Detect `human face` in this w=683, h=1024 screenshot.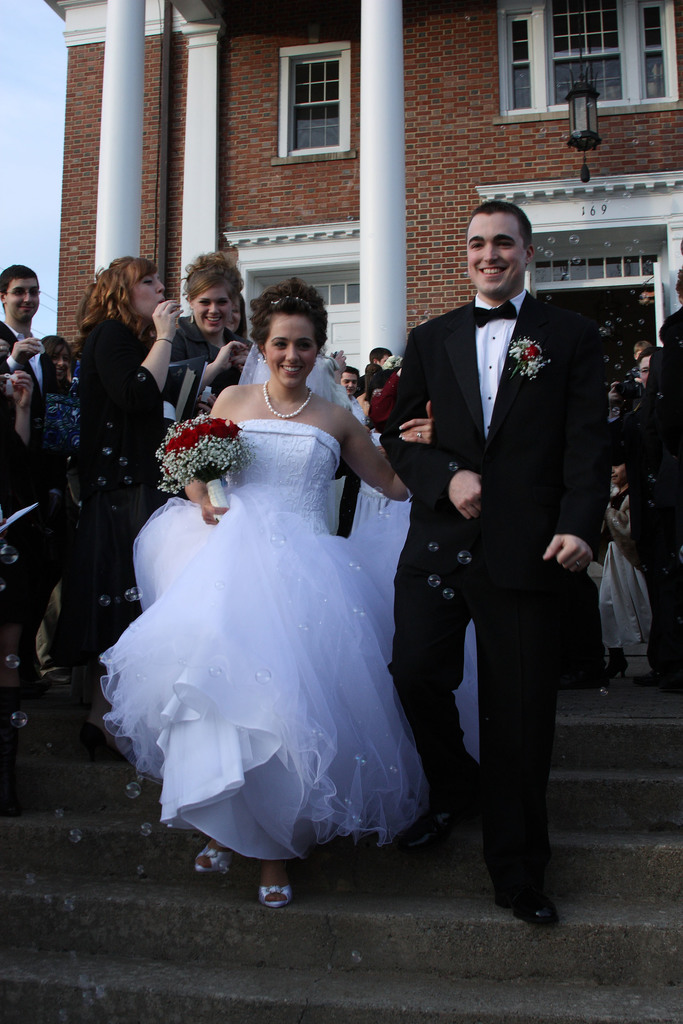
Detection: box(193, 286, 227, 337).
